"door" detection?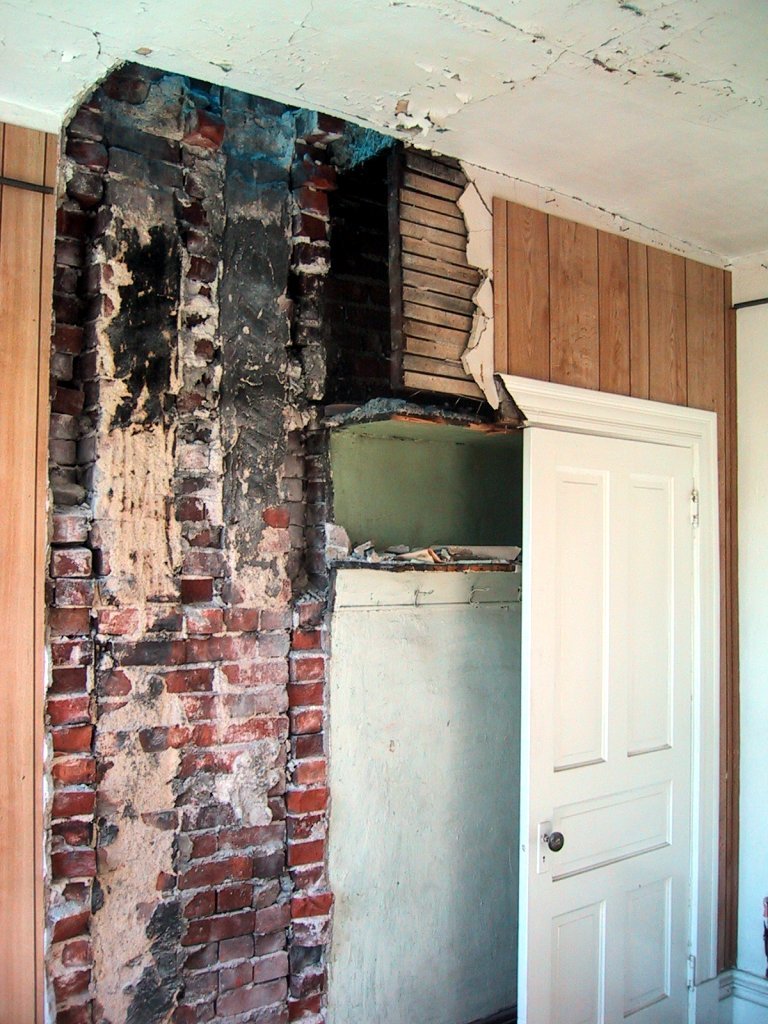
BBox(500, 361, 724, 1019)
